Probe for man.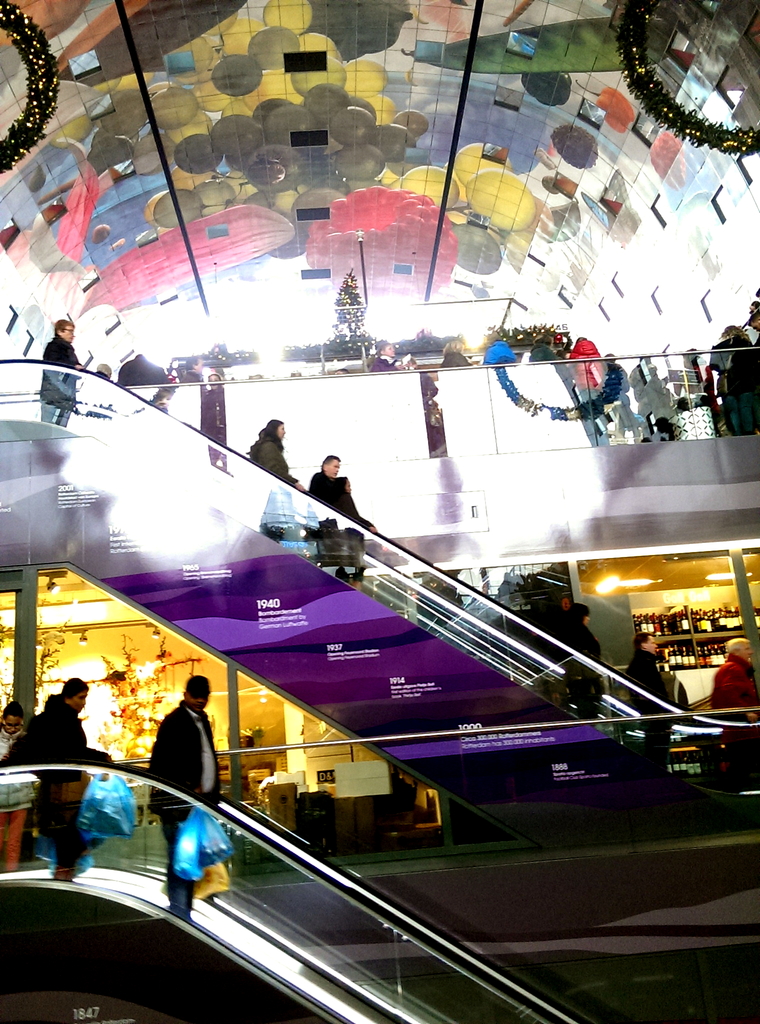
Probe result: region(0, 705, 32, 769).
